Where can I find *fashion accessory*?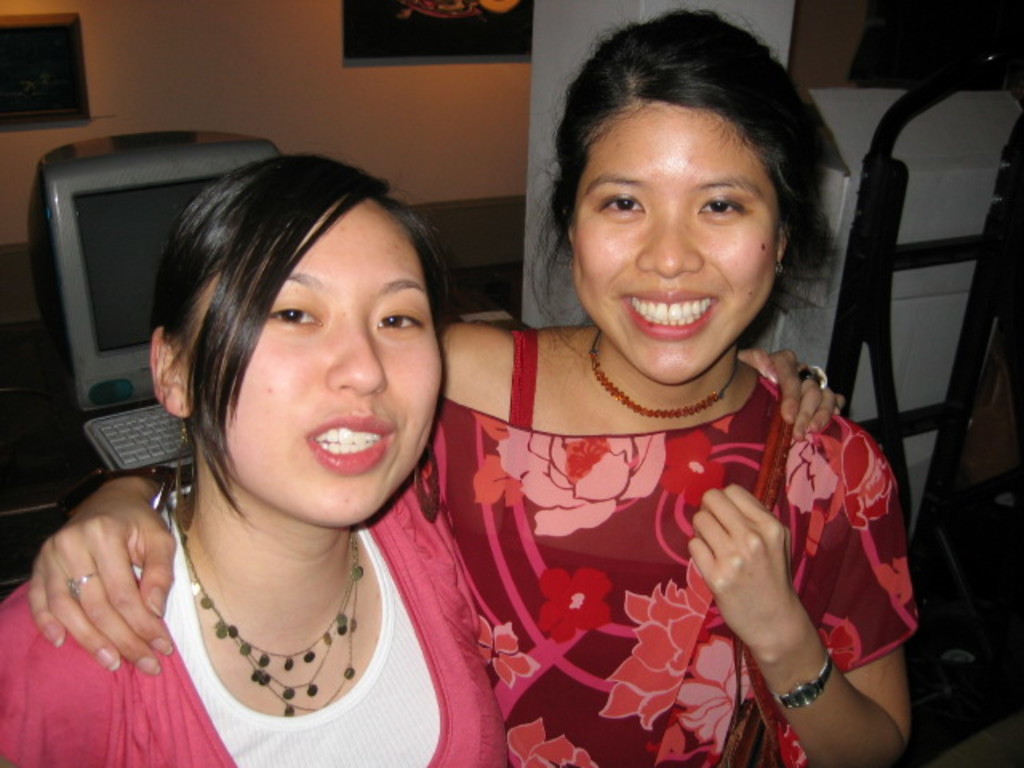
You can find it at detection(66, 570, 94, 603).
